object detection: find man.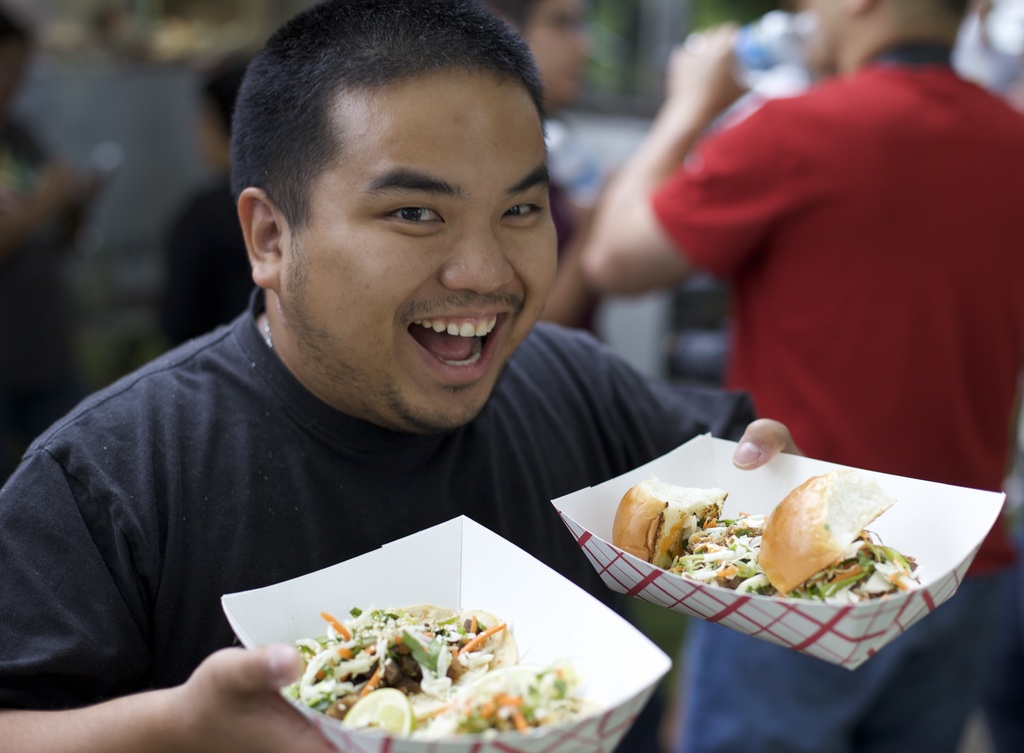
x1=578 y1=0 x2=1023 y2=752.
